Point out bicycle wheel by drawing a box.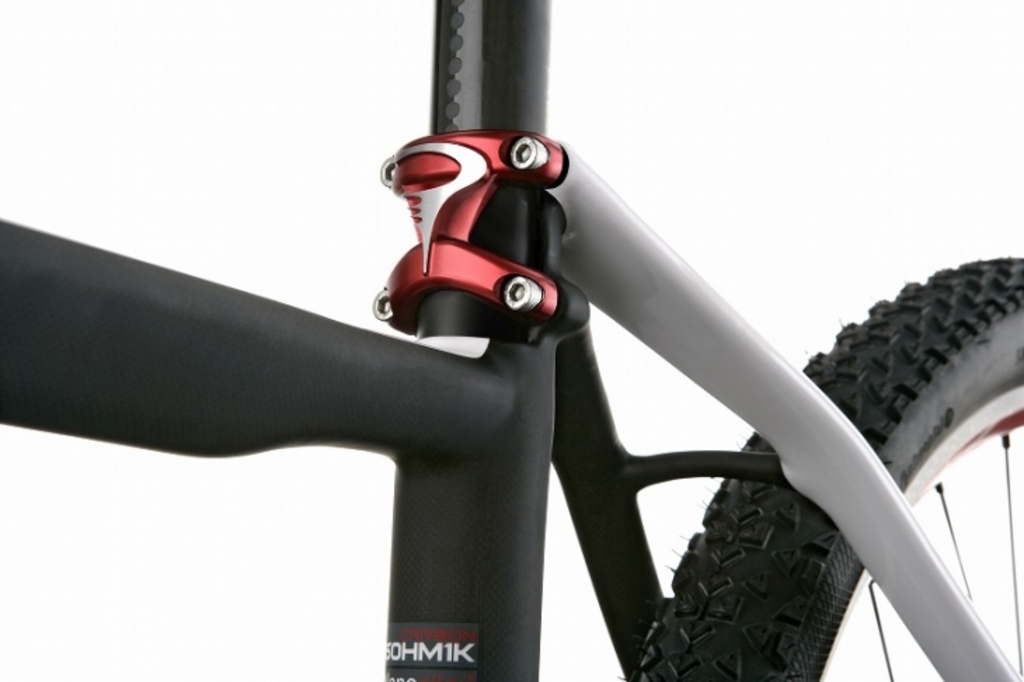
[left=619, top=251, right=1023, bottom=681].
